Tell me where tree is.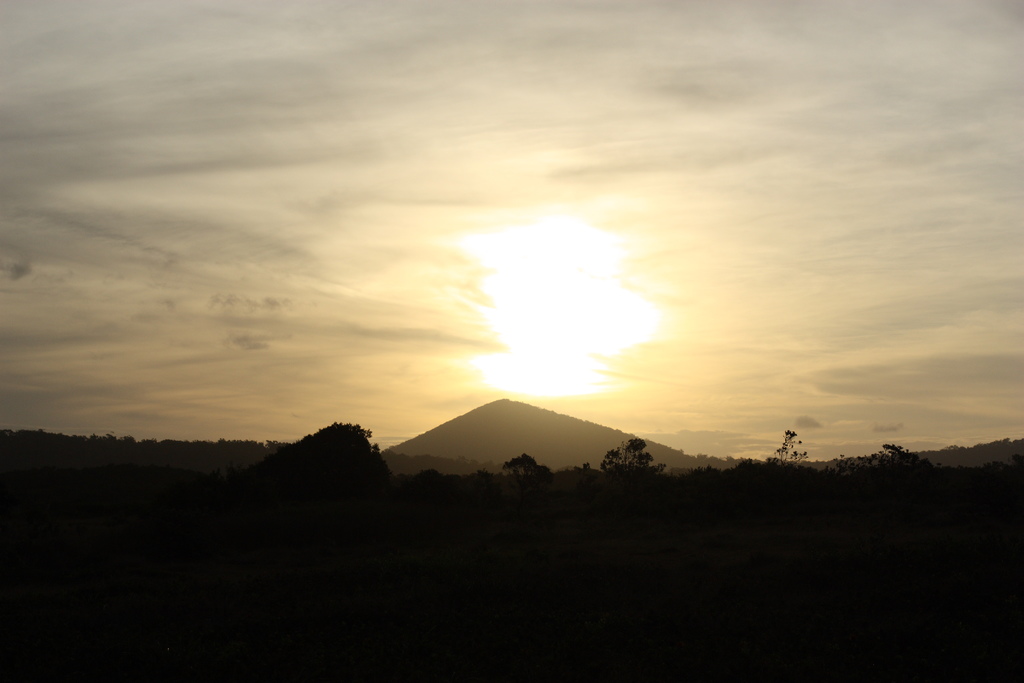
tree is at {"left": 595, "top": 432, "right": 662, "bottom": 478}.
